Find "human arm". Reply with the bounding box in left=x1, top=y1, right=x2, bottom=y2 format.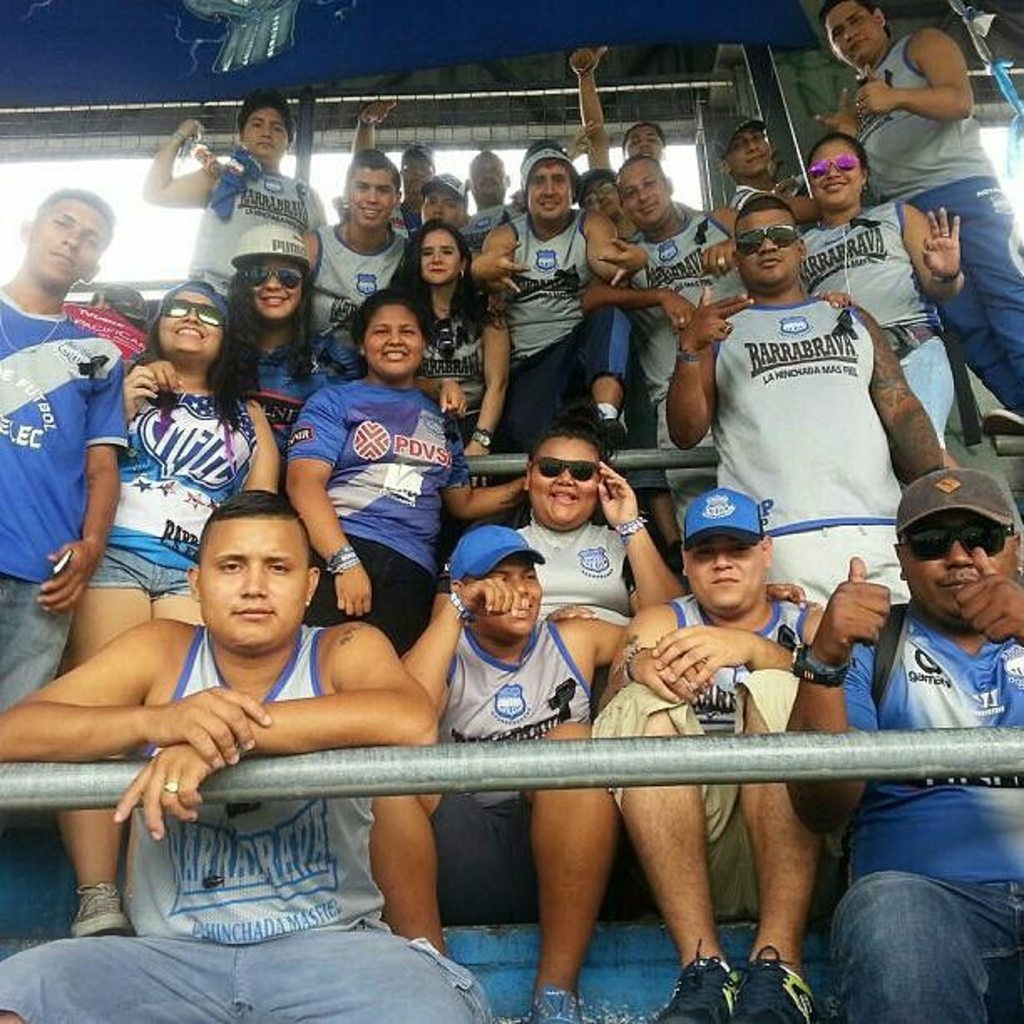
left=0, top=617, right=276, bottom=773.
